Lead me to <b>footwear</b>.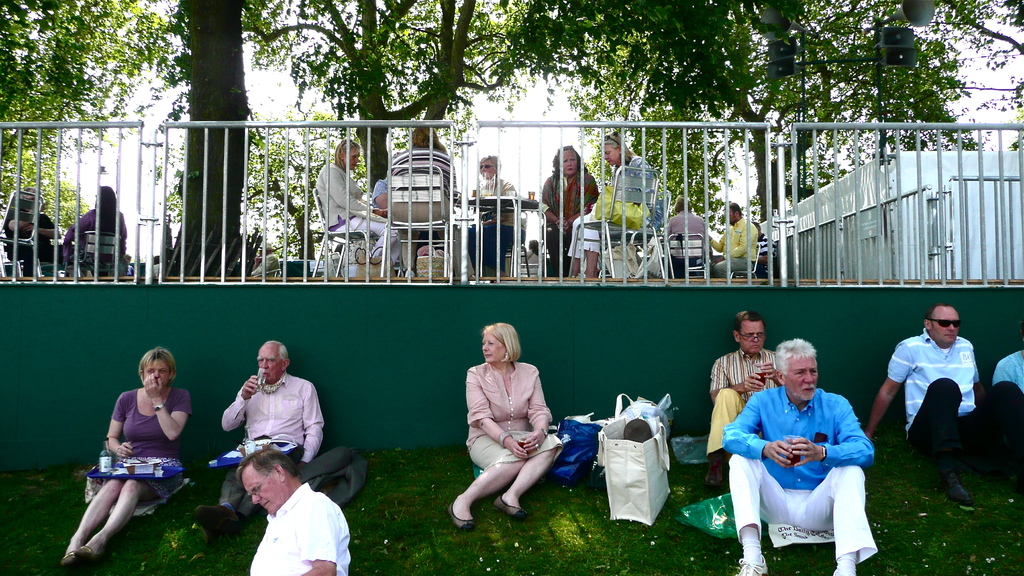
Lead to box=[72, 545, 109, 564].
